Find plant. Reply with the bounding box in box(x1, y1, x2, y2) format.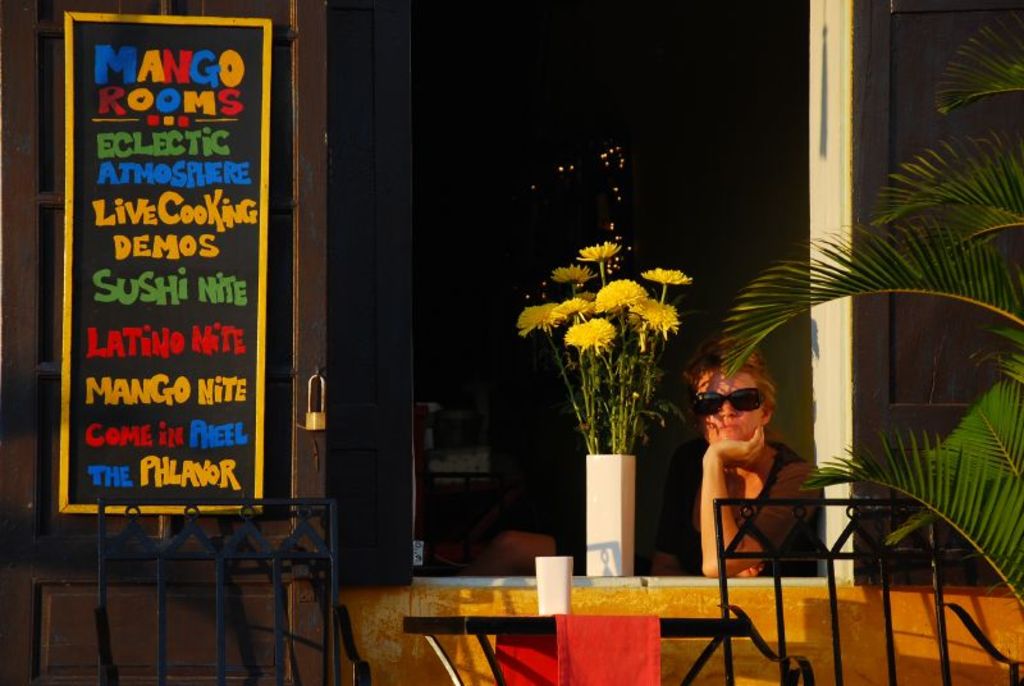
box(511, 145, 696, 458).
